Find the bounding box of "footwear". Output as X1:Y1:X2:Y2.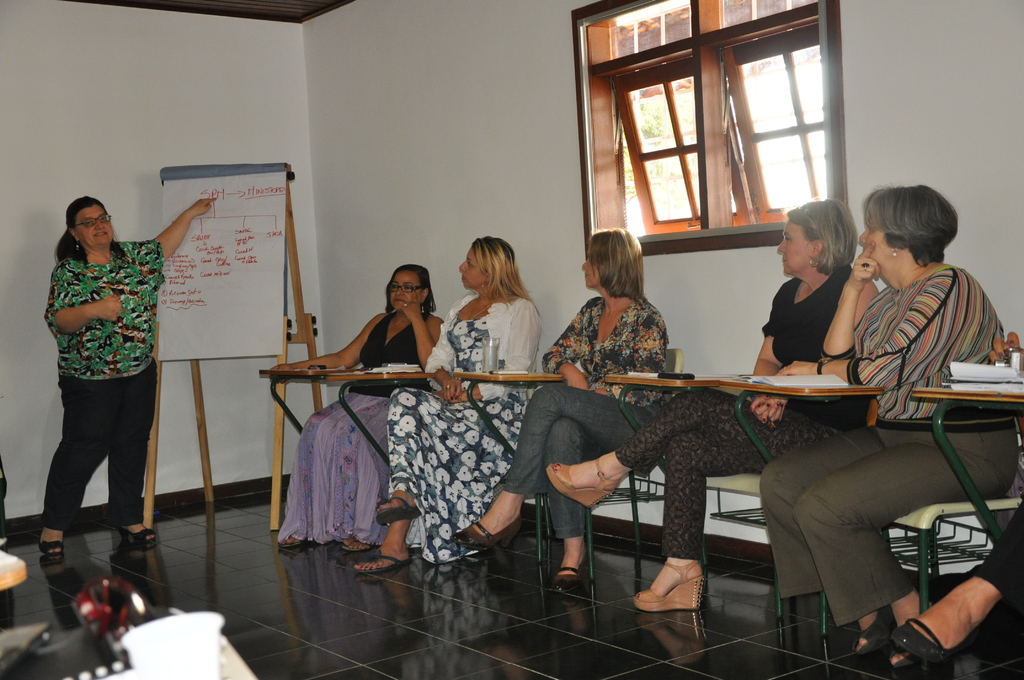
353:544:410:572.
